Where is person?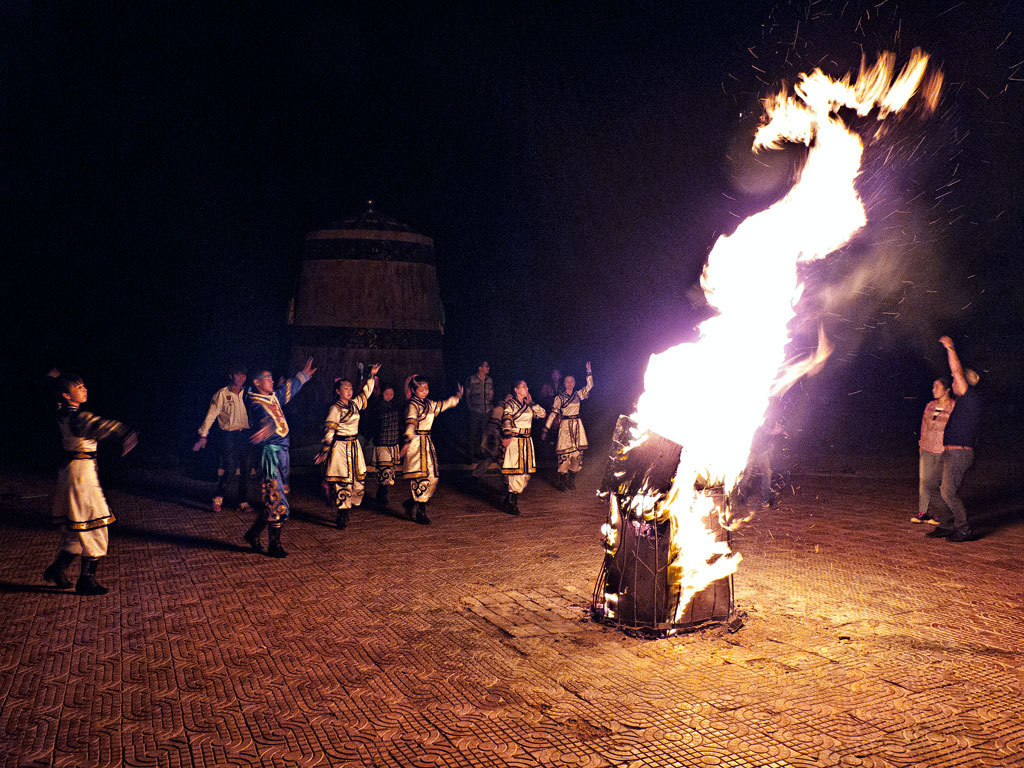
pyautogui.locateOnScreen(60, 367, 134, 587).
